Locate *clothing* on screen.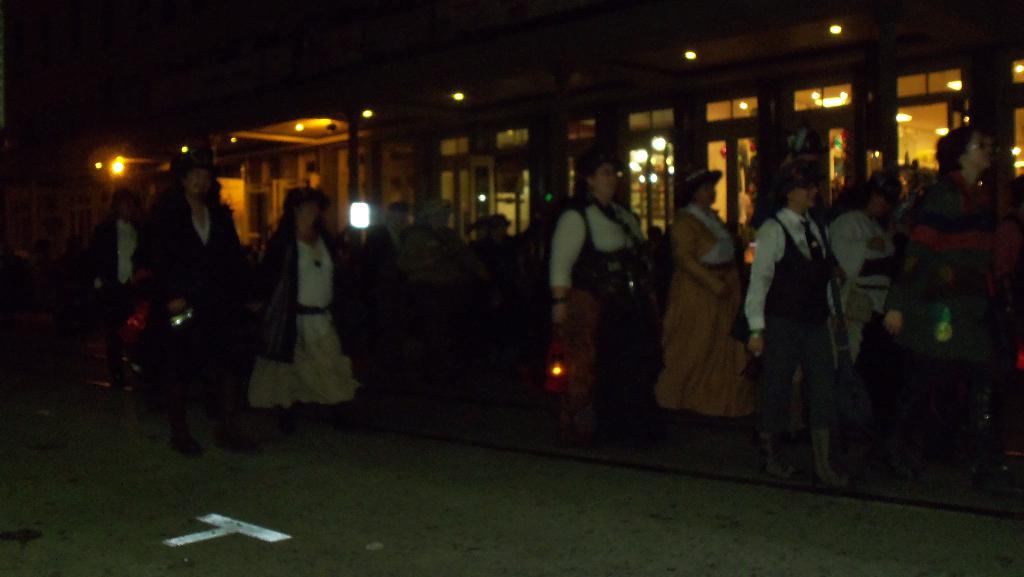
On screen at pyautogui.locateOnScreen(546, 197, 648, 386).
